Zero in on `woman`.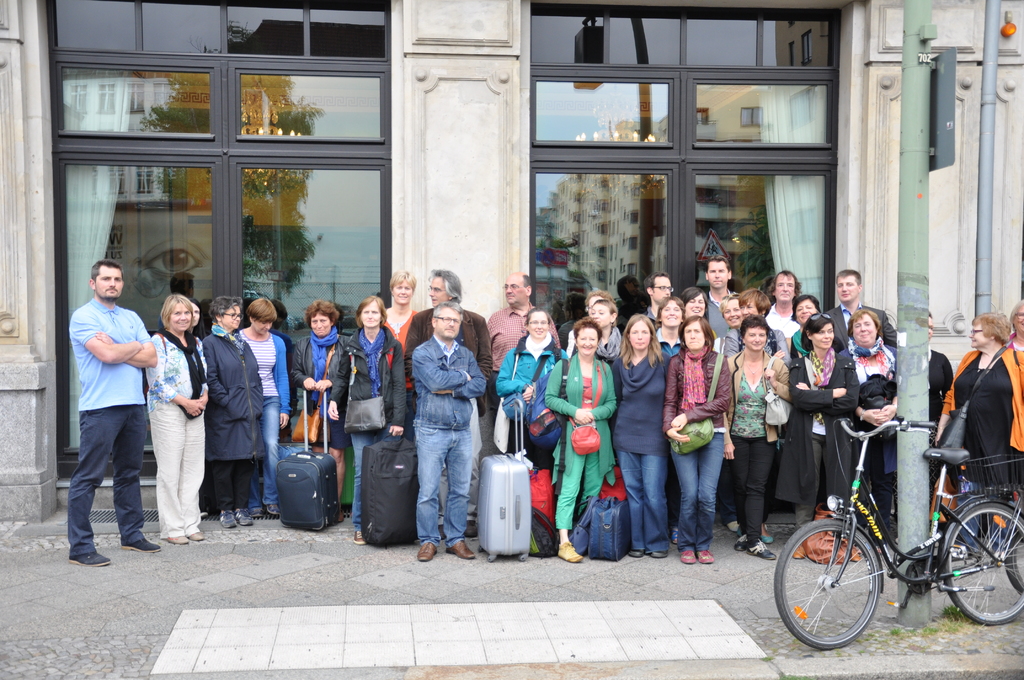
Zeroed in: x1=376 y1=268 x2=420 y2=370.
